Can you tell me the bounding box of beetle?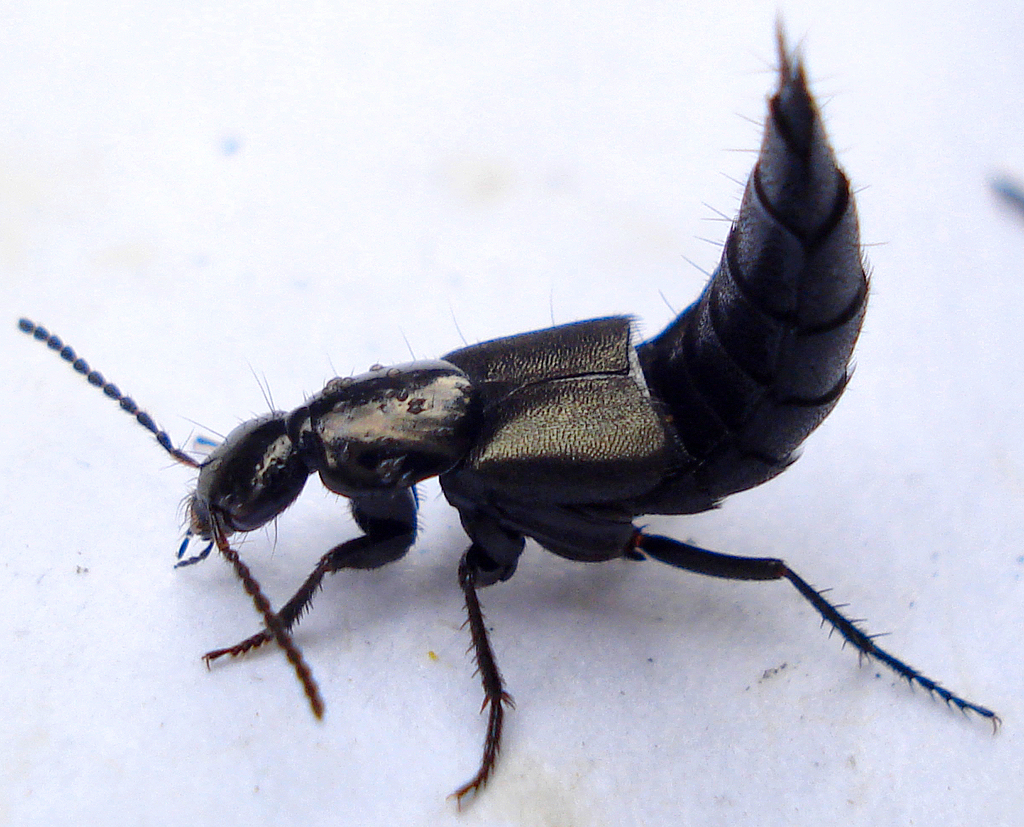
{"x1": 19, "y1": 47, "x2": 1017, "y2": 807}.
